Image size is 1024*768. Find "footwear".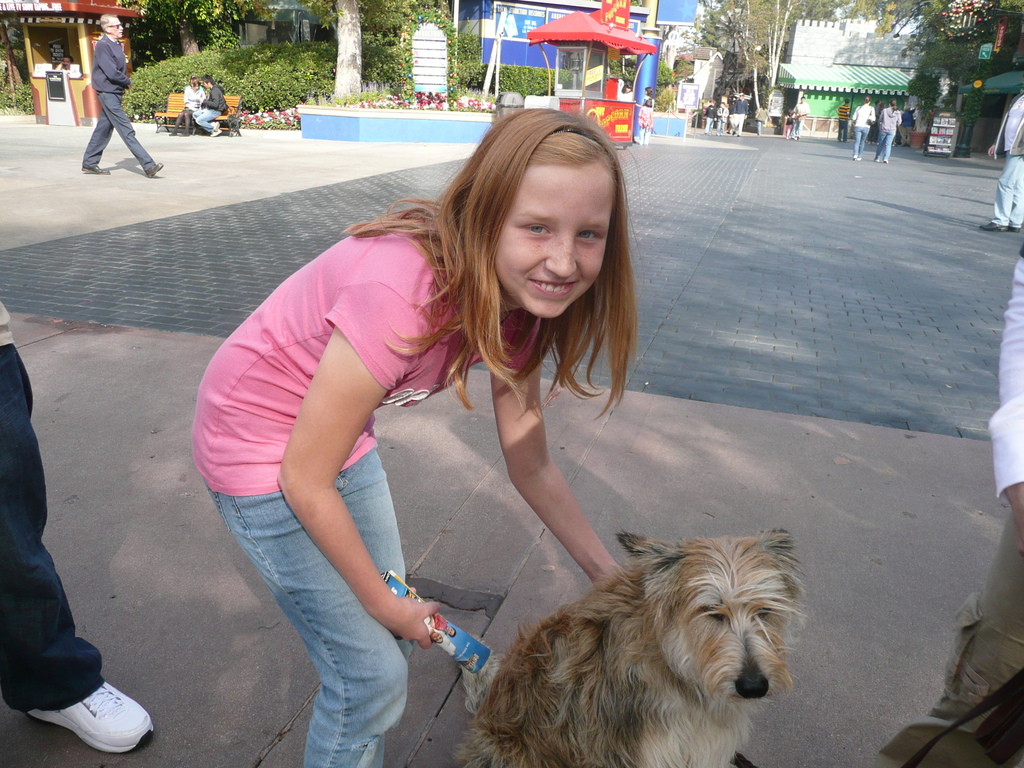
{"x1": 980, "y1": 221, "x2": 1011, "y2": 234}.
